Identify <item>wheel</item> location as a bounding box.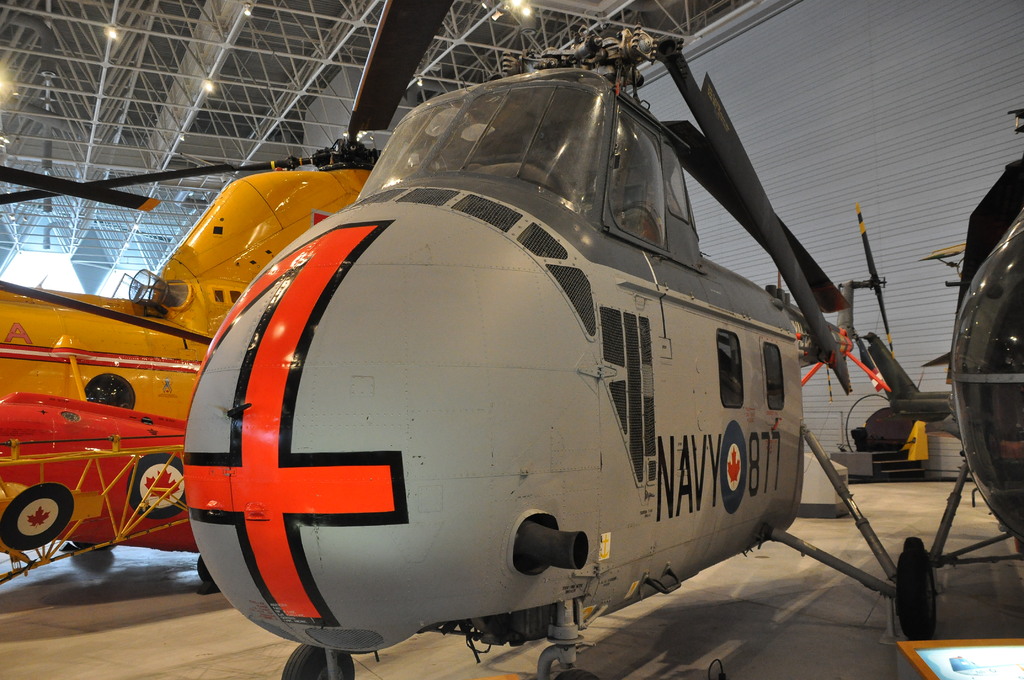
893:535:937:642.
